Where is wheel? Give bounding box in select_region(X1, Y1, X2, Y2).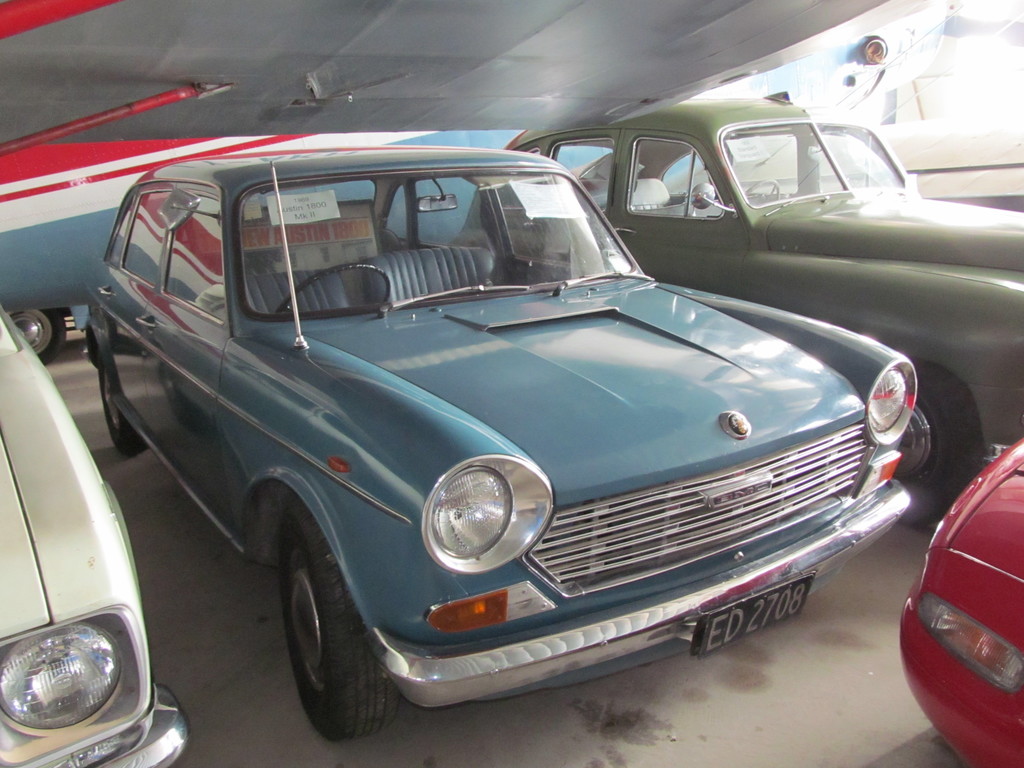
select_region(280, 264, 392, 315).
